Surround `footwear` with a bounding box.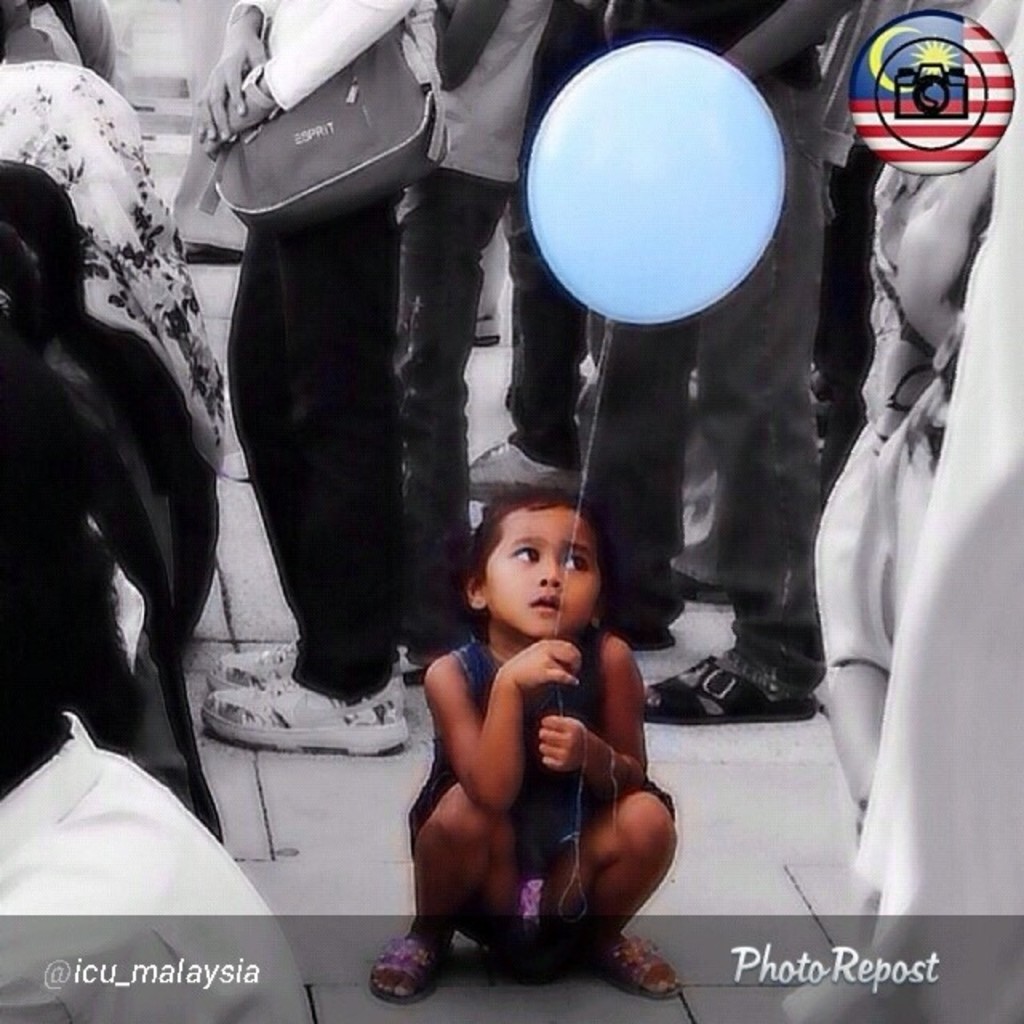
[366,920,467,1003].
